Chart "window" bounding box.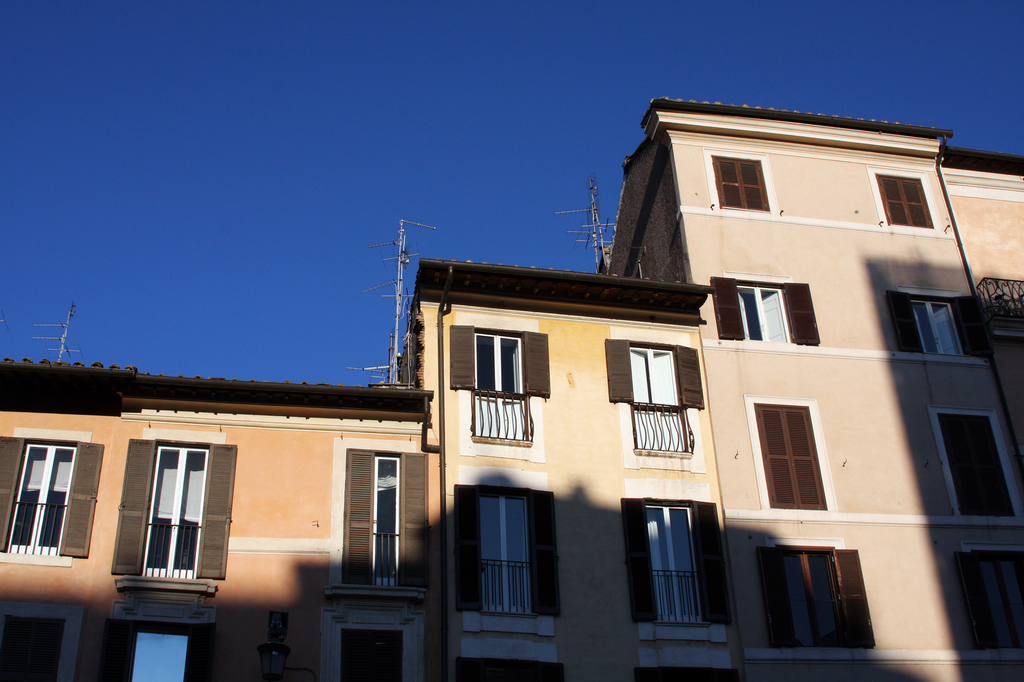
Charted: bbox(0, 437, 104, 569).
